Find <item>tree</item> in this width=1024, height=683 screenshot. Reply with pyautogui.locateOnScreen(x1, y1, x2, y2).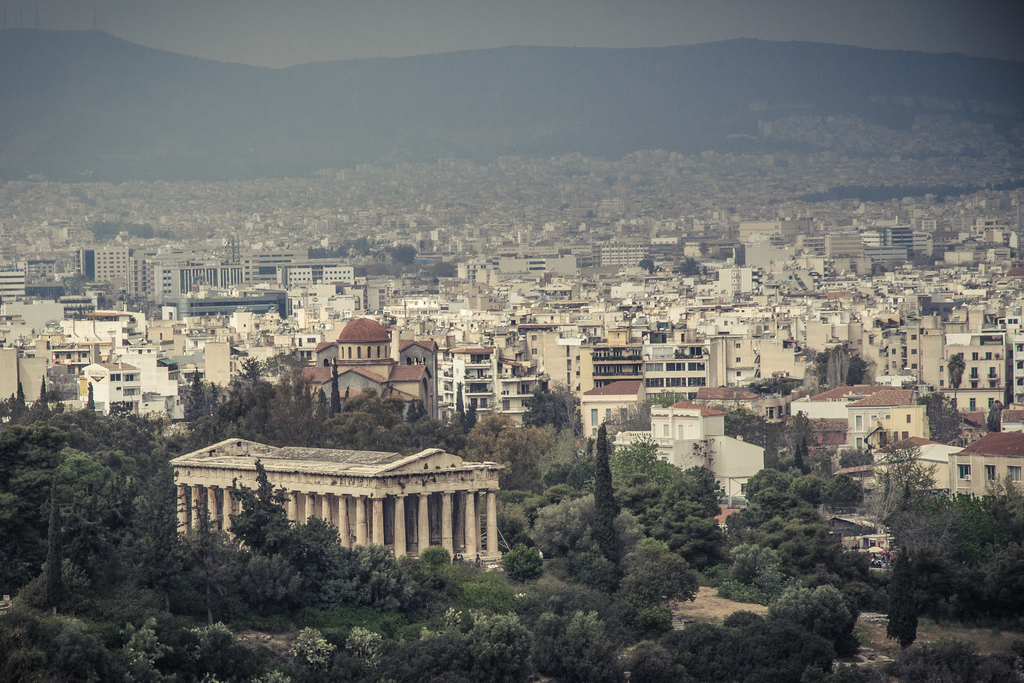
pyautogui.locateOnScreen(989, 399, 1007, 441).
